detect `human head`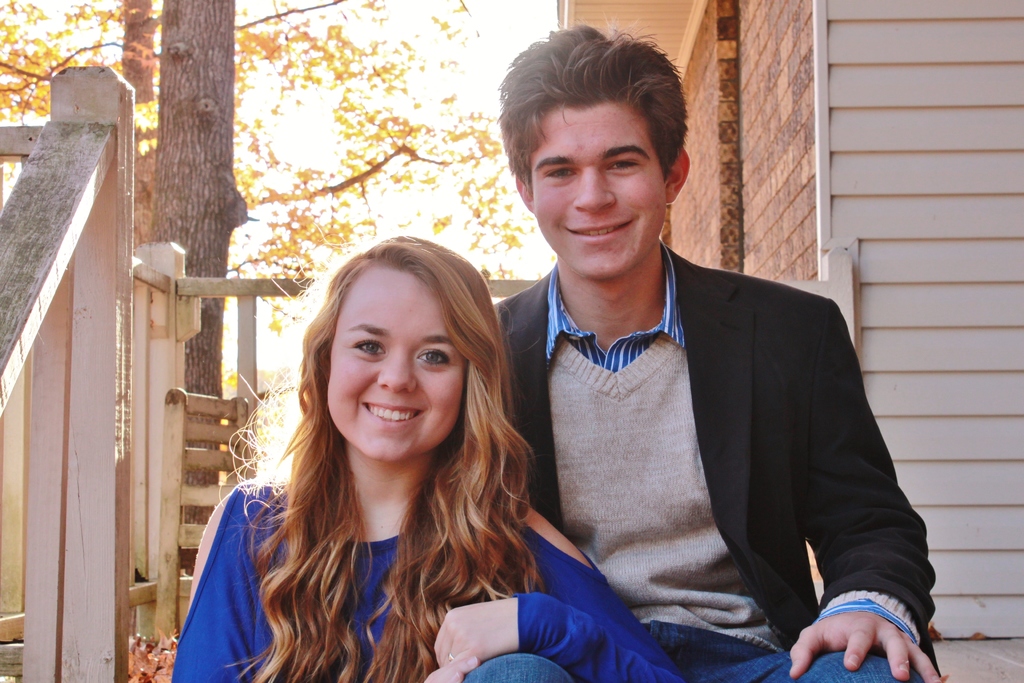
select_region(492, 22, 691, 284)
